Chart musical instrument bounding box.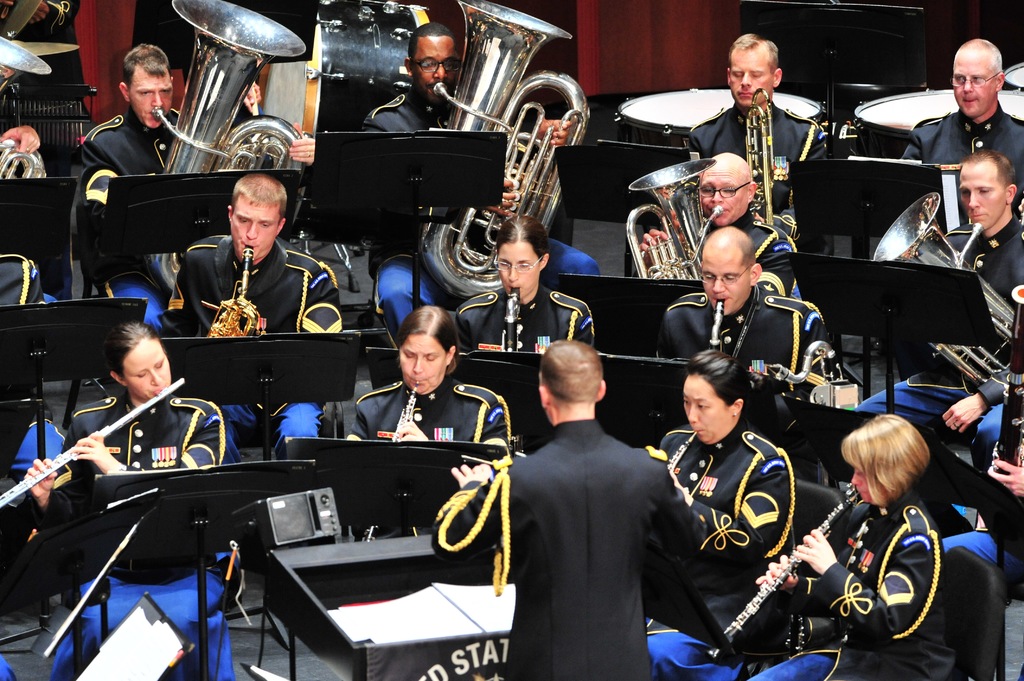
Charted: (left=0, top=373, right=186, bottom=504).
